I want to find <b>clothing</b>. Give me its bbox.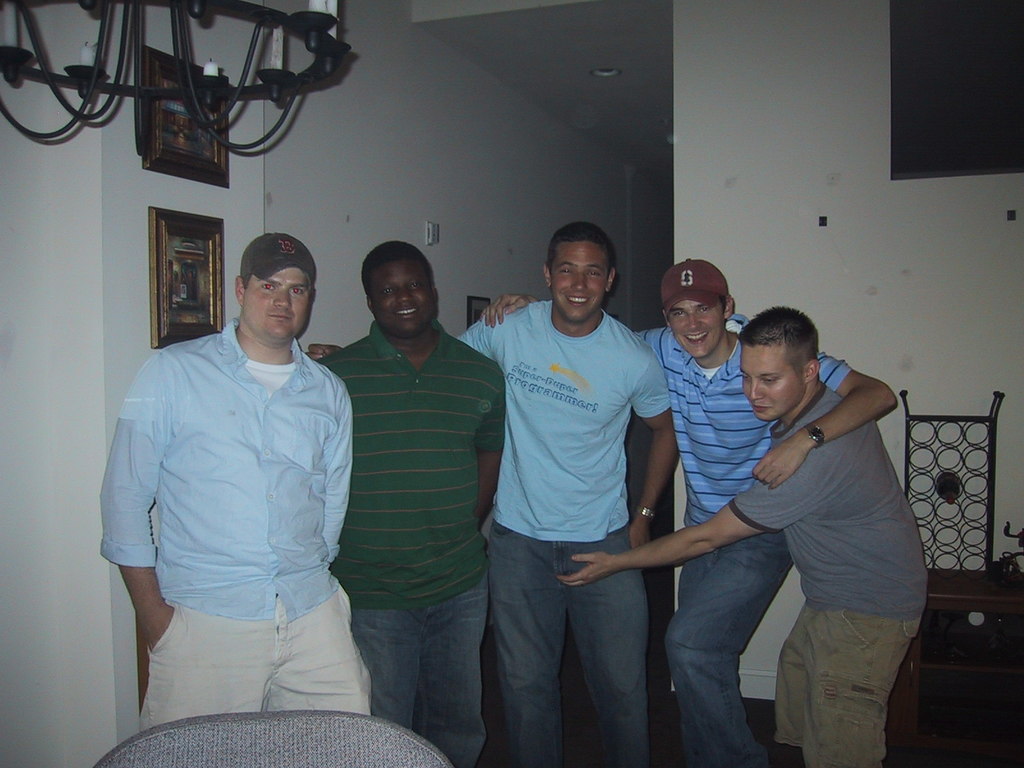
x1=104, y1=268, x2=378, y2=749.
